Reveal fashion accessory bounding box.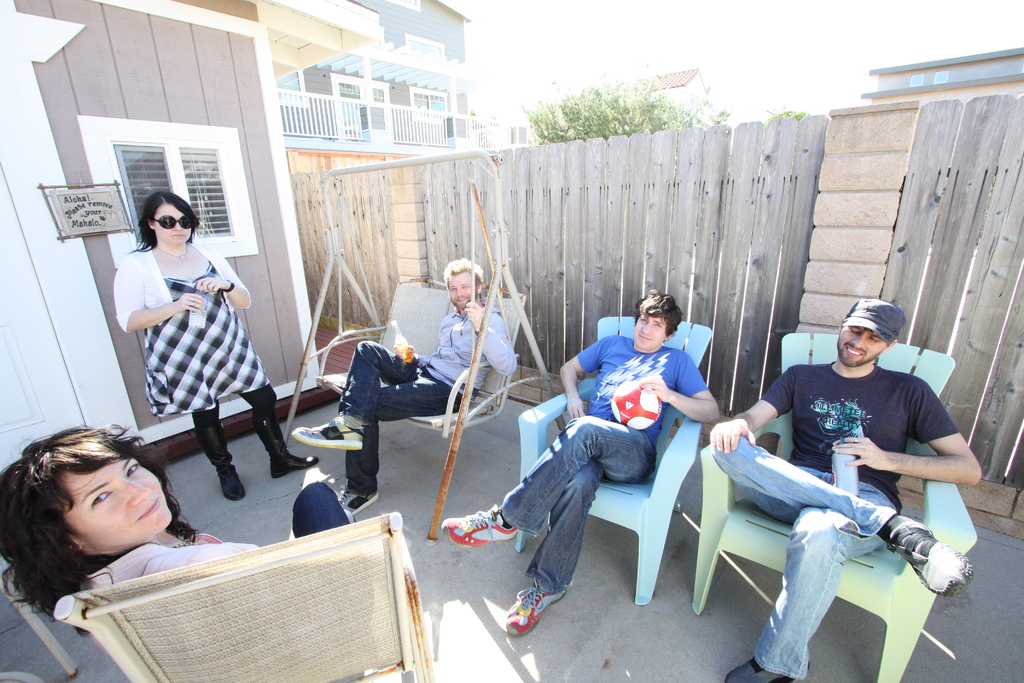
Revealed: rect(723, 656, 806, 682).
